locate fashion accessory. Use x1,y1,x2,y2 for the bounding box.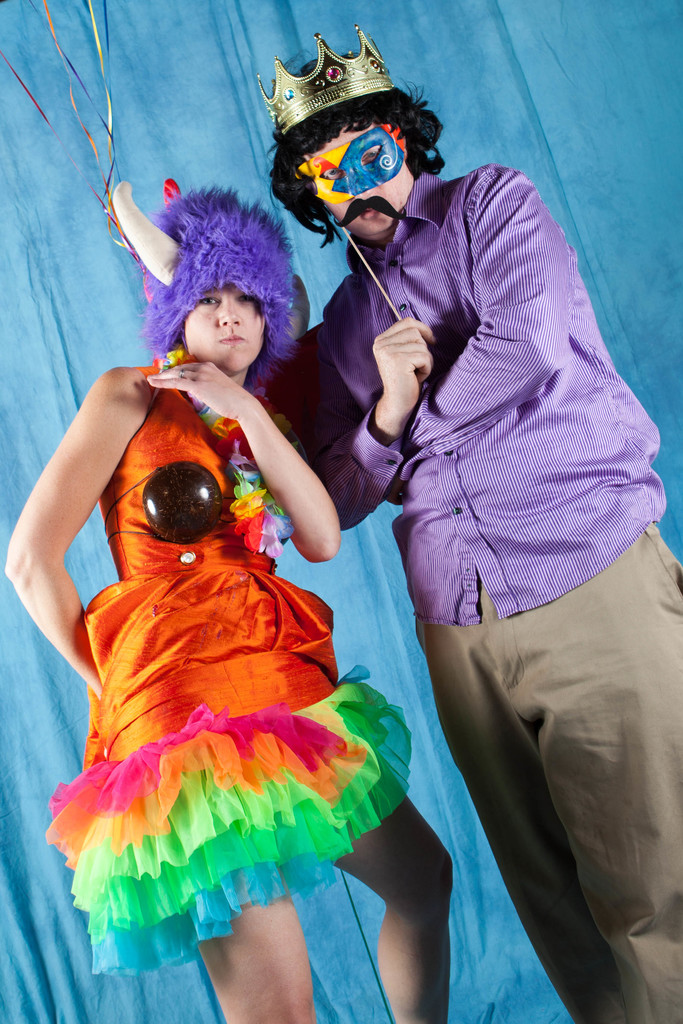
110,181,299,394.
